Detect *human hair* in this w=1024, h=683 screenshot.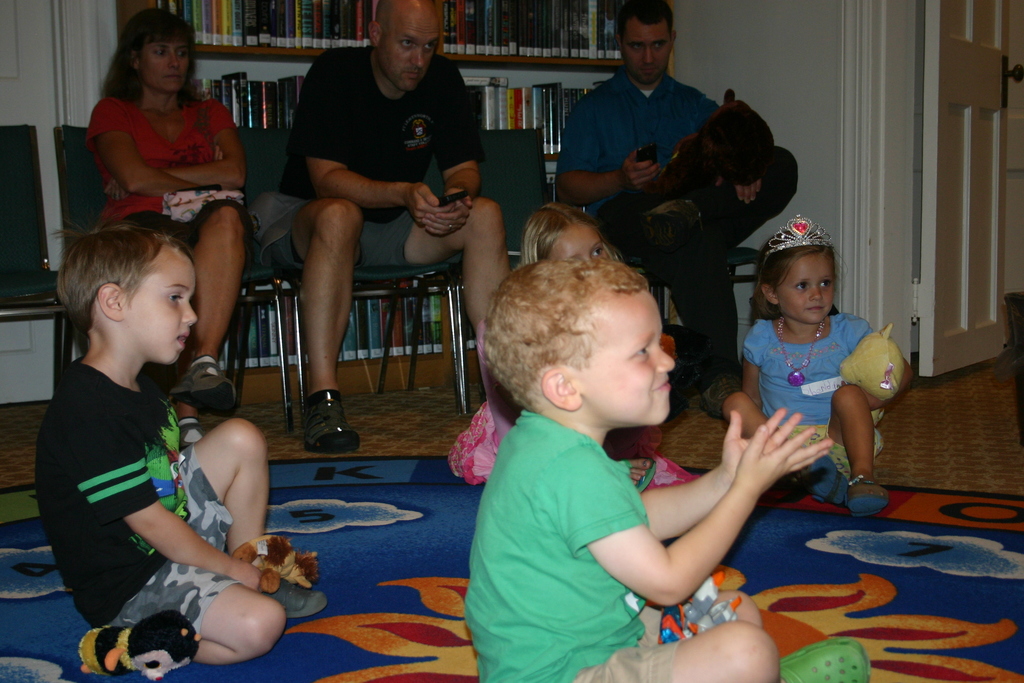
Detection: box(488, 252, 646, 408).
